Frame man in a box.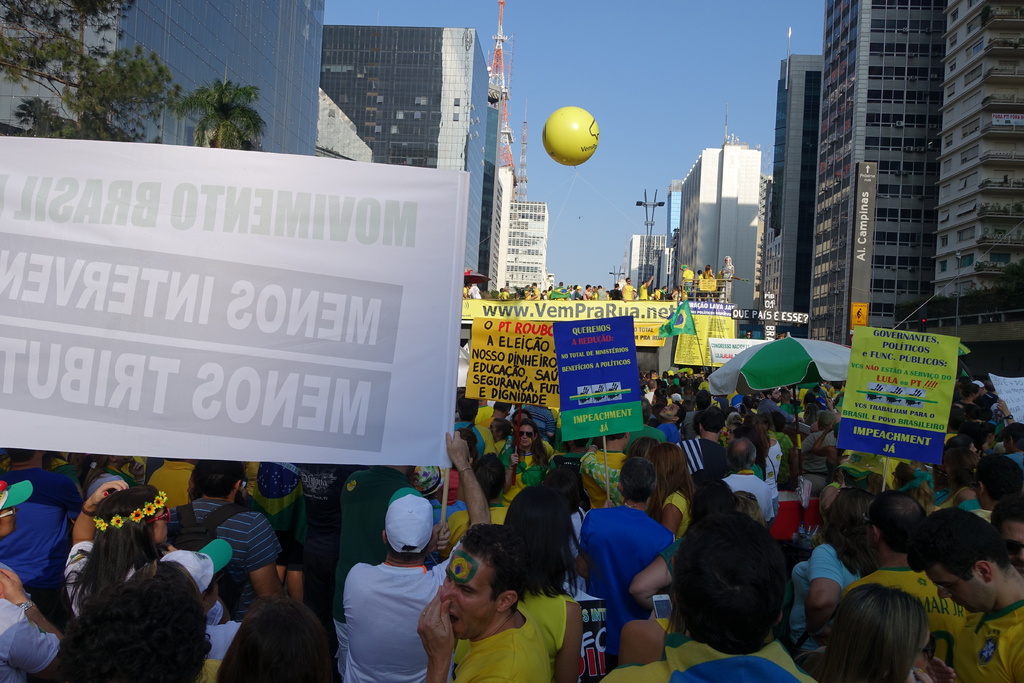
(343, 422, 490, 673).
